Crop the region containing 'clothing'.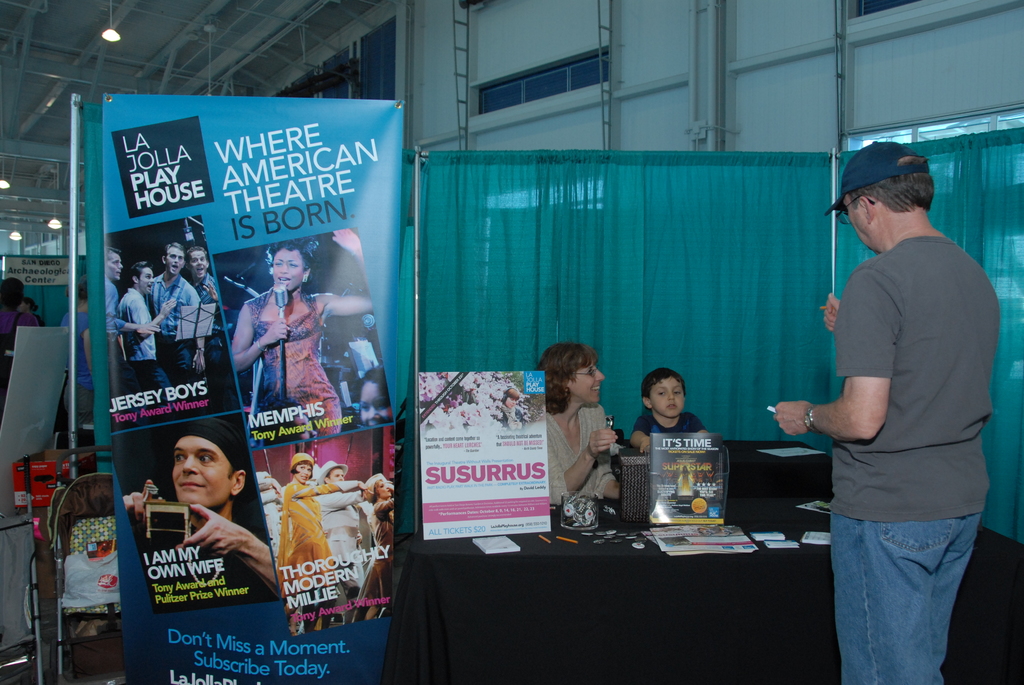
Crop region: crop(0, 294, 47, 362).
